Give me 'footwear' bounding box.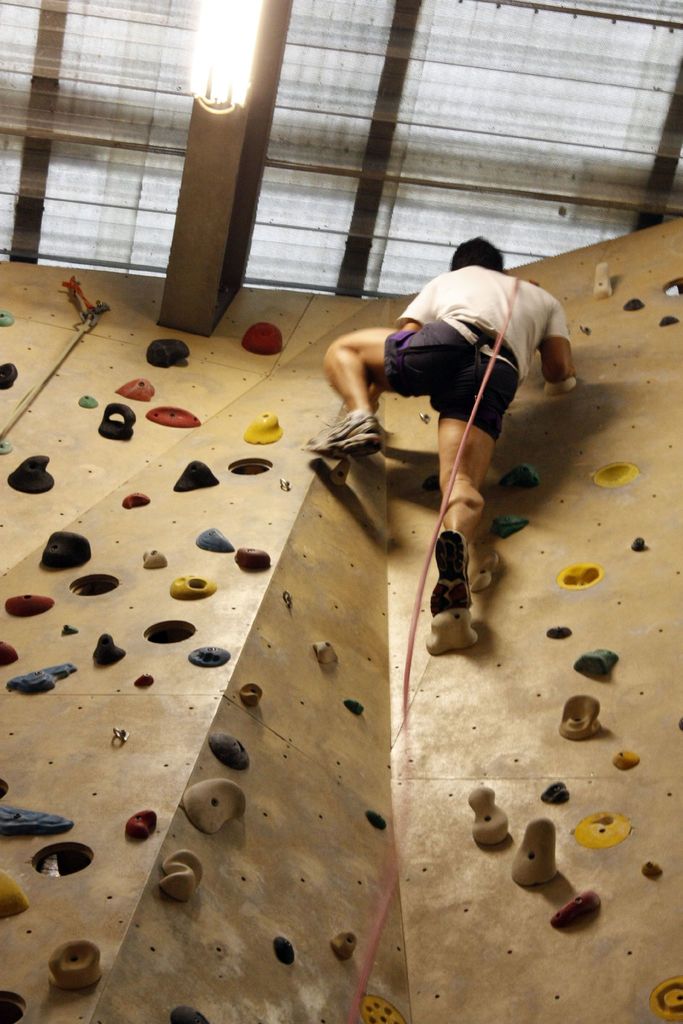
bbox=[304, 412, 384, 463].
